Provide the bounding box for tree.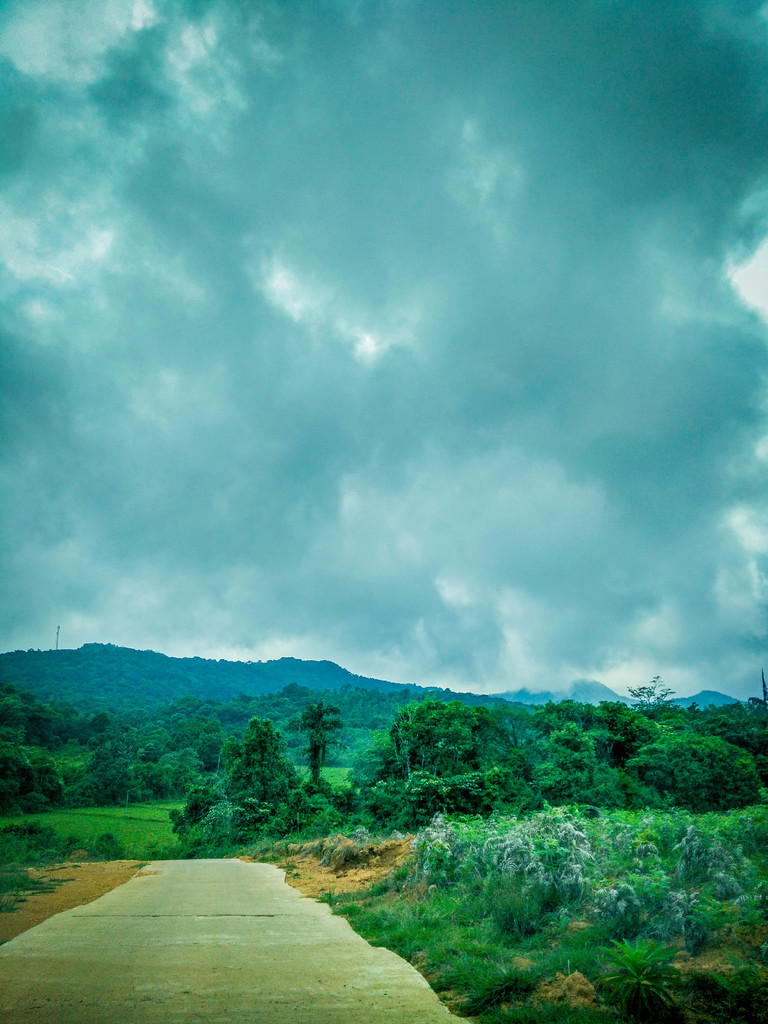
{"x1": 374, "y1": 706, "x2": 509, "y2": 855}.
